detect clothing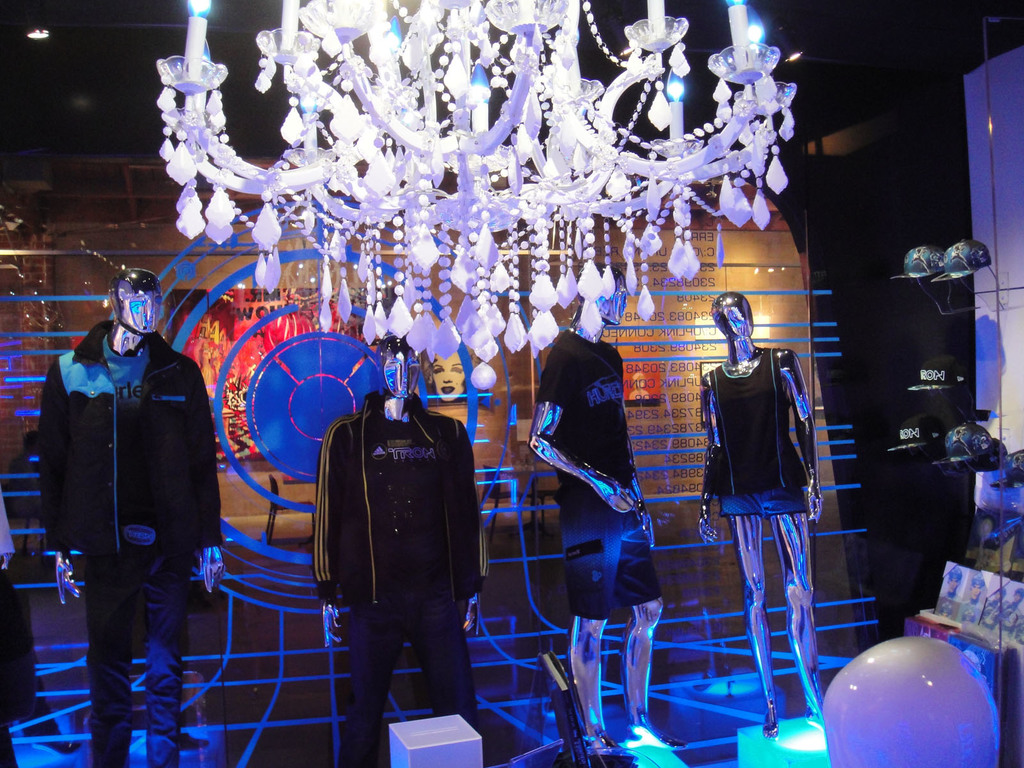
(left=308, top=350, right=484, bottom=732)
